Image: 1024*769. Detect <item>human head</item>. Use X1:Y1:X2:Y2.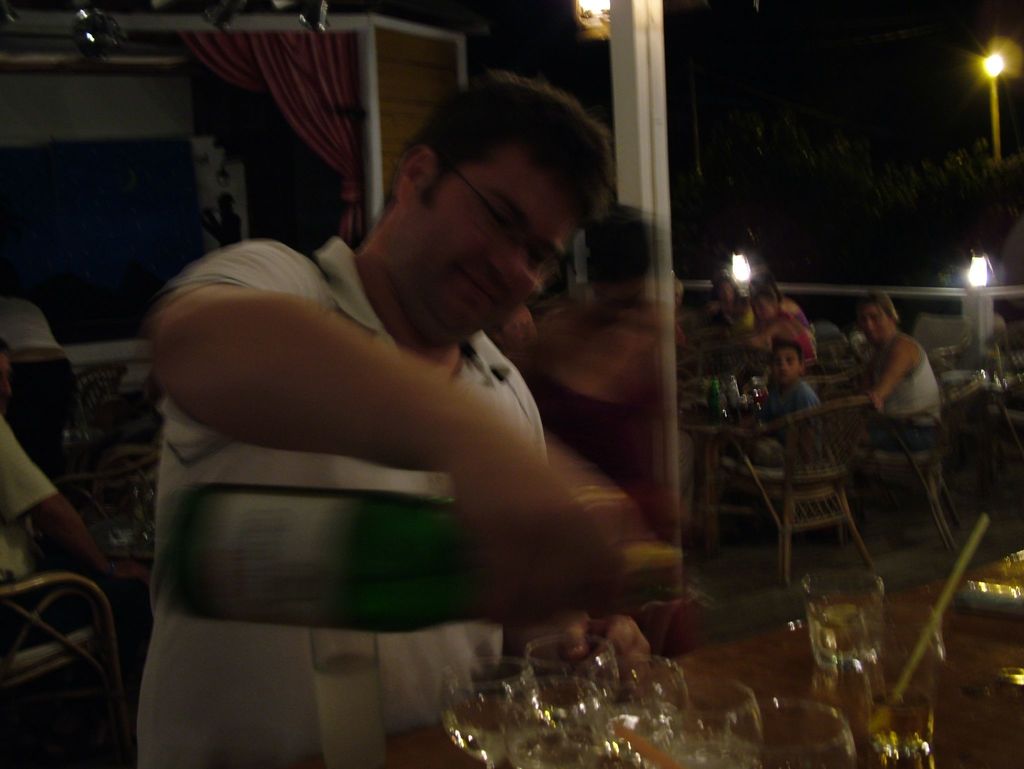
749:282:779:322.
